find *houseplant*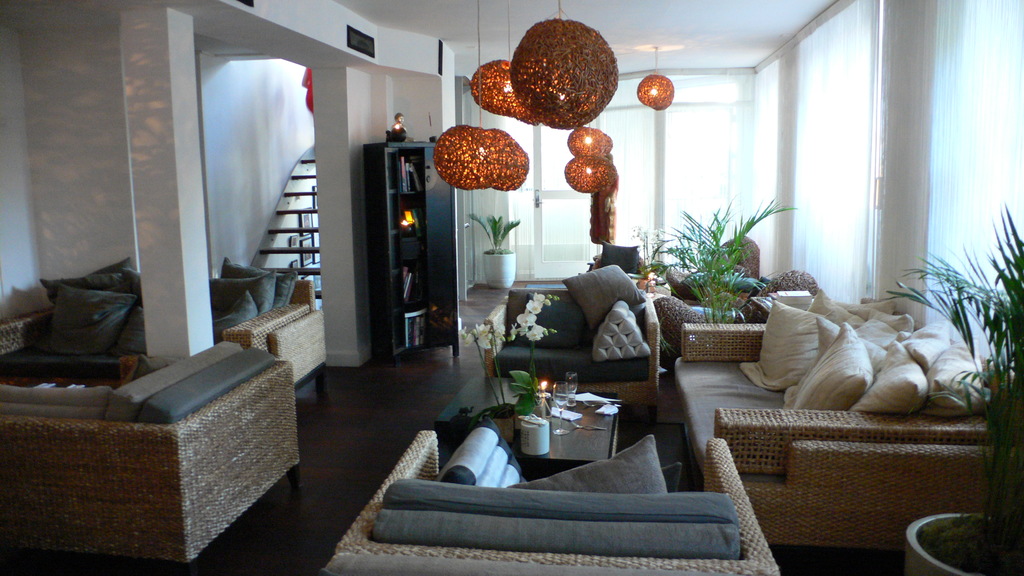
bbox(867, 212, 1020, 575)
